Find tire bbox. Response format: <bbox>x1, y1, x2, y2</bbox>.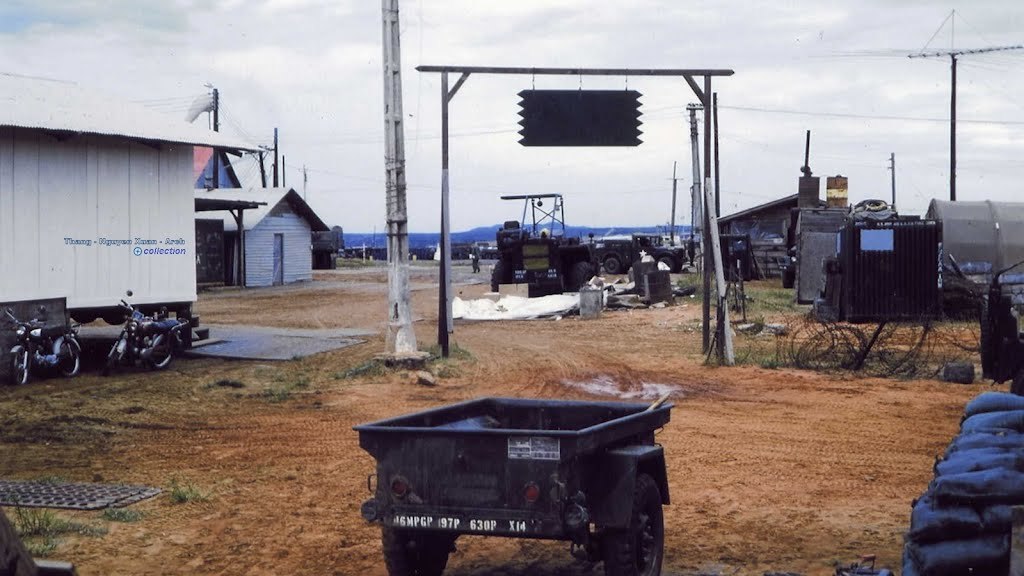
<bbox>490, 261, 512, 291</bbox>.
